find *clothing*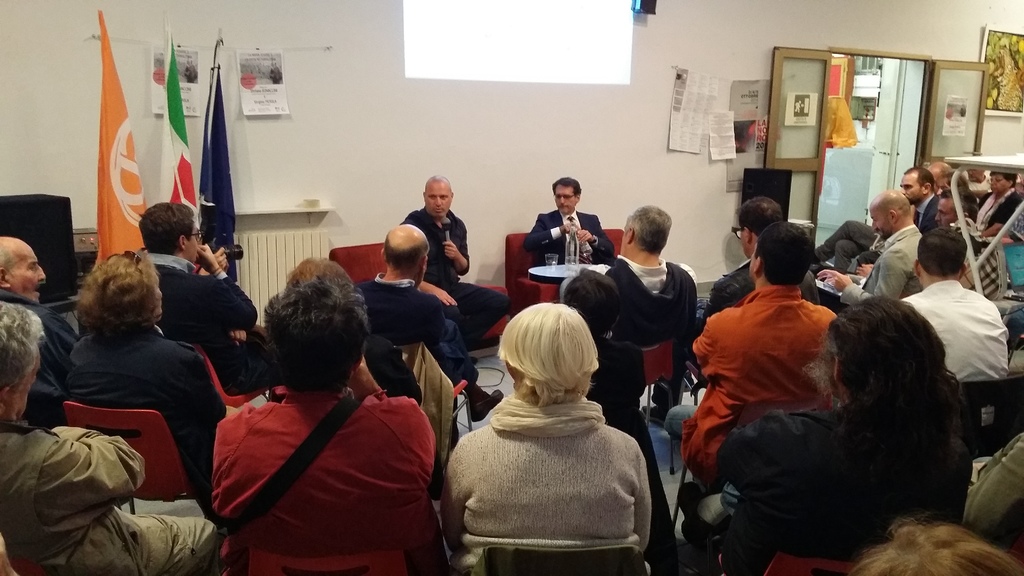
box(203, 387, 438, 575)
